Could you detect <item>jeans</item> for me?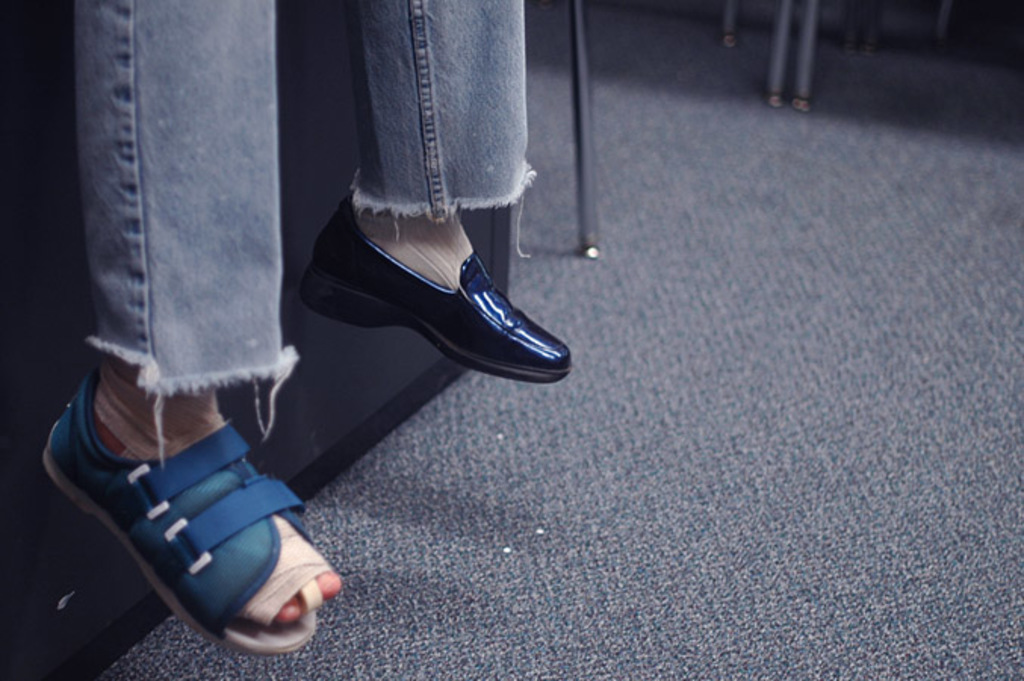
Detection result: {"x1": 80, "y1": 9, "x2": 554, "y2": 543}.
